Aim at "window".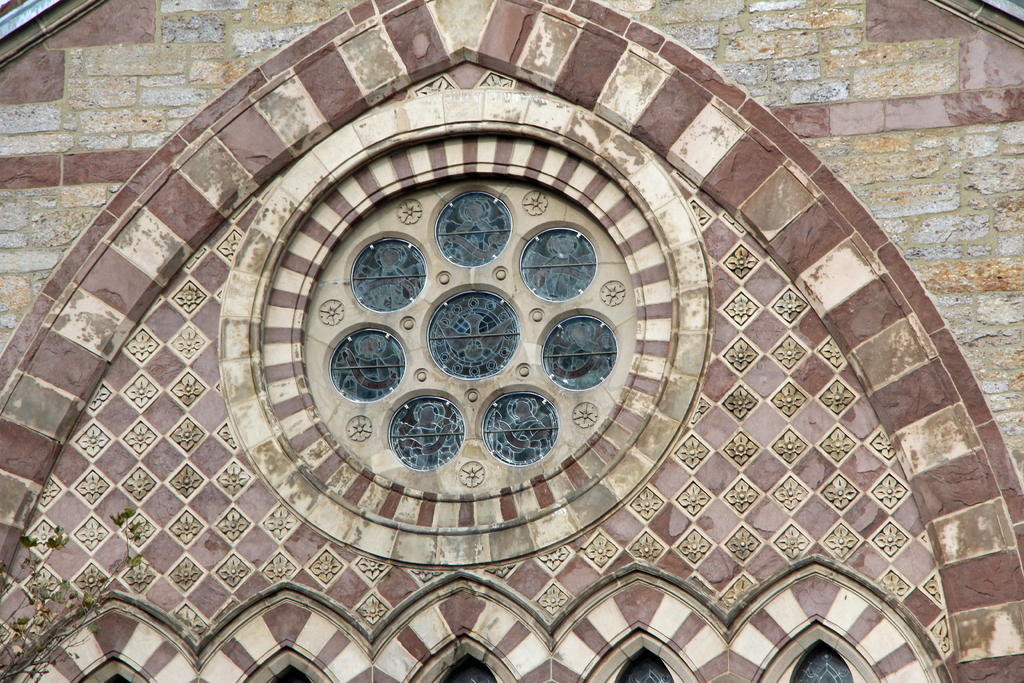
Aimed at rect(330, 329, 403, 403).
